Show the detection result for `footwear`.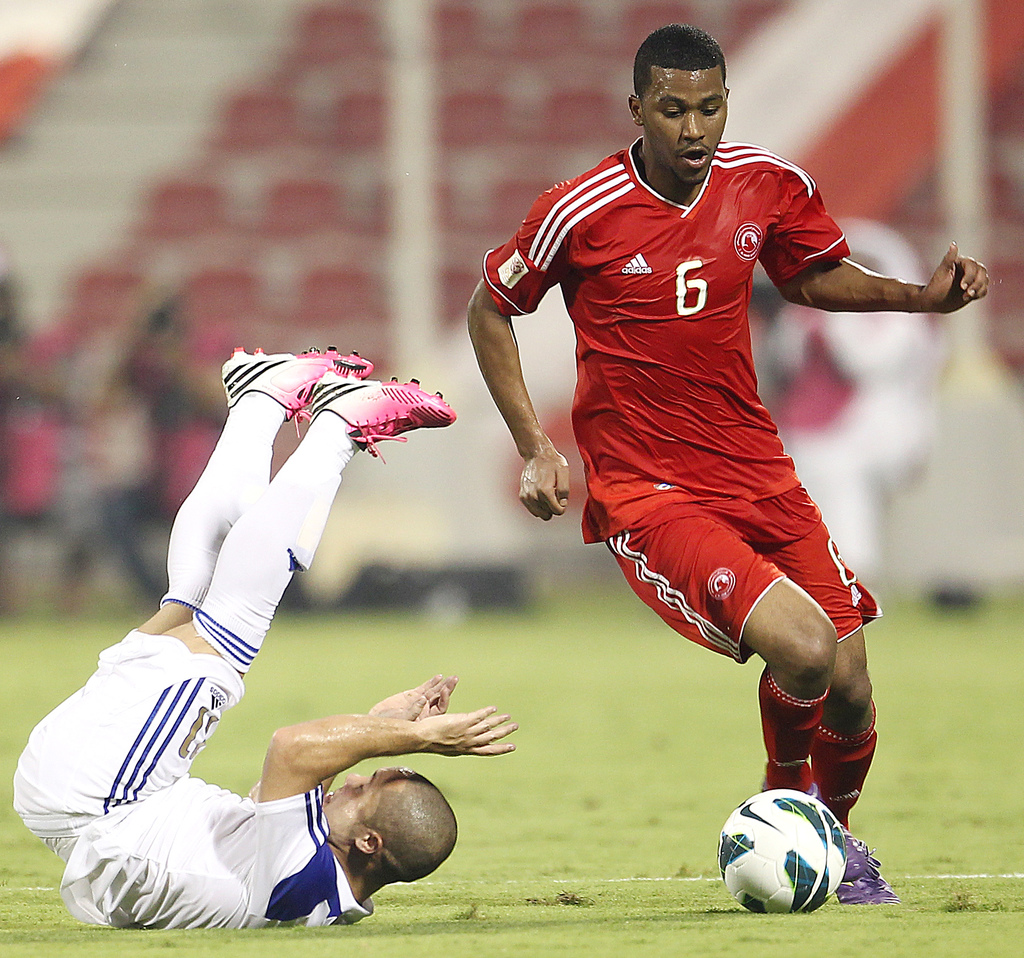
left=833, top=831, right=899, bottom=902.
